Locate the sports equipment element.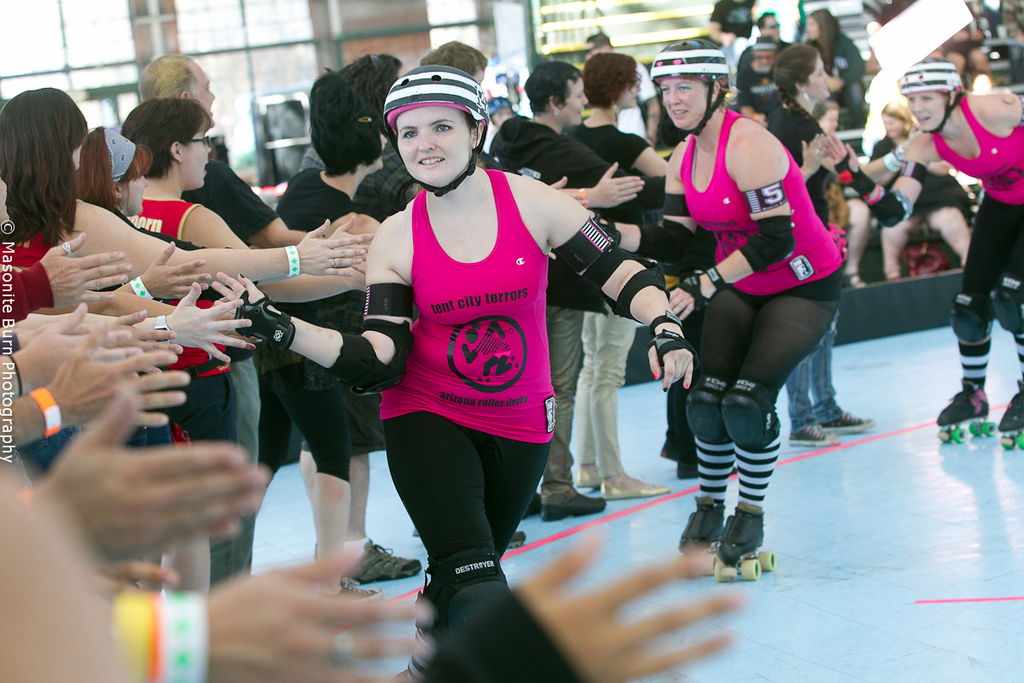
Element bbox: (899, 61, 963, 135).
